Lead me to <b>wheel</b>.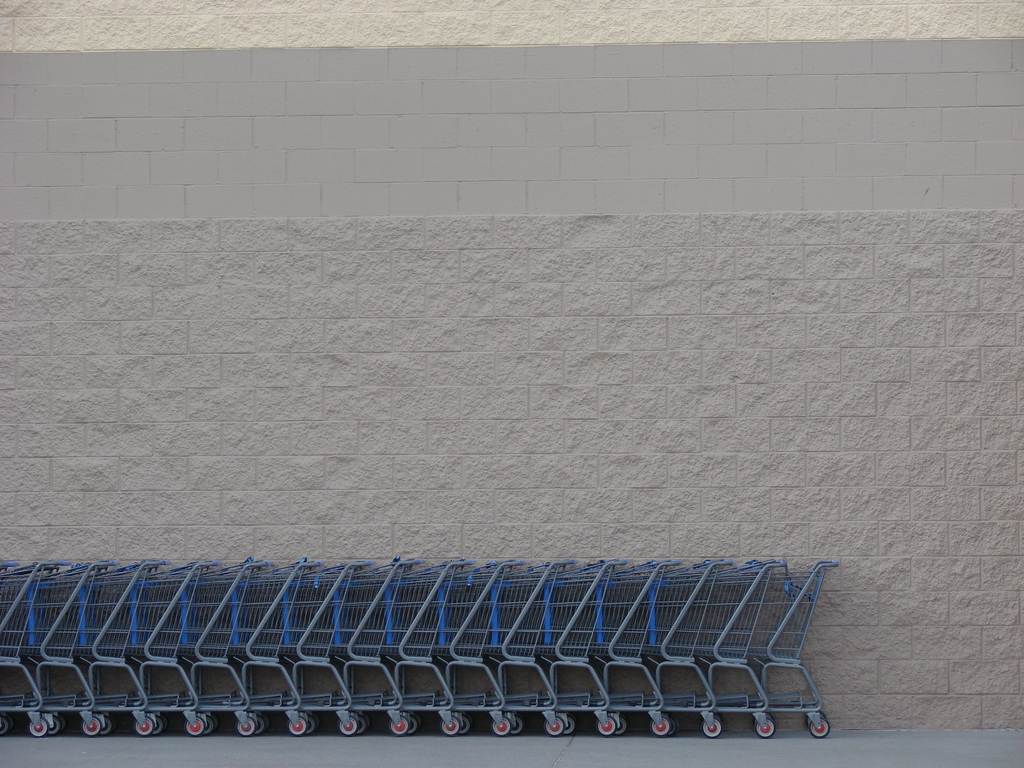
Lead to detection(28, 718, 47, 737).
